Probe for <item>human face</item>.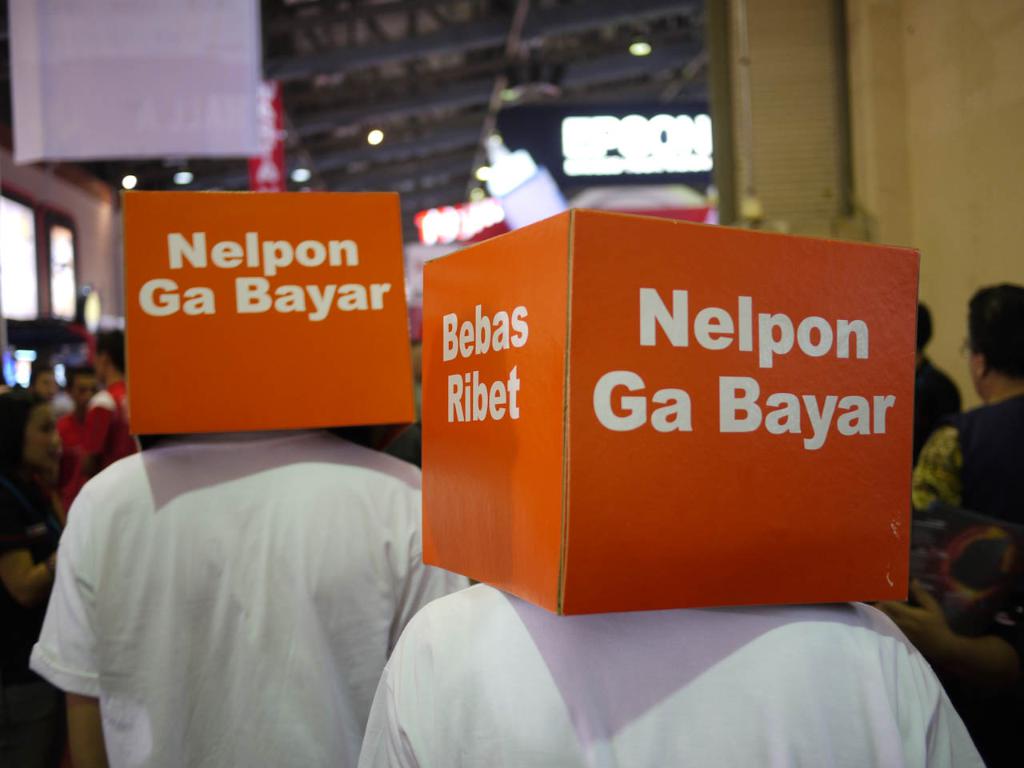
Probe result: x1=71 y1=375 x2=93 y2=411.
